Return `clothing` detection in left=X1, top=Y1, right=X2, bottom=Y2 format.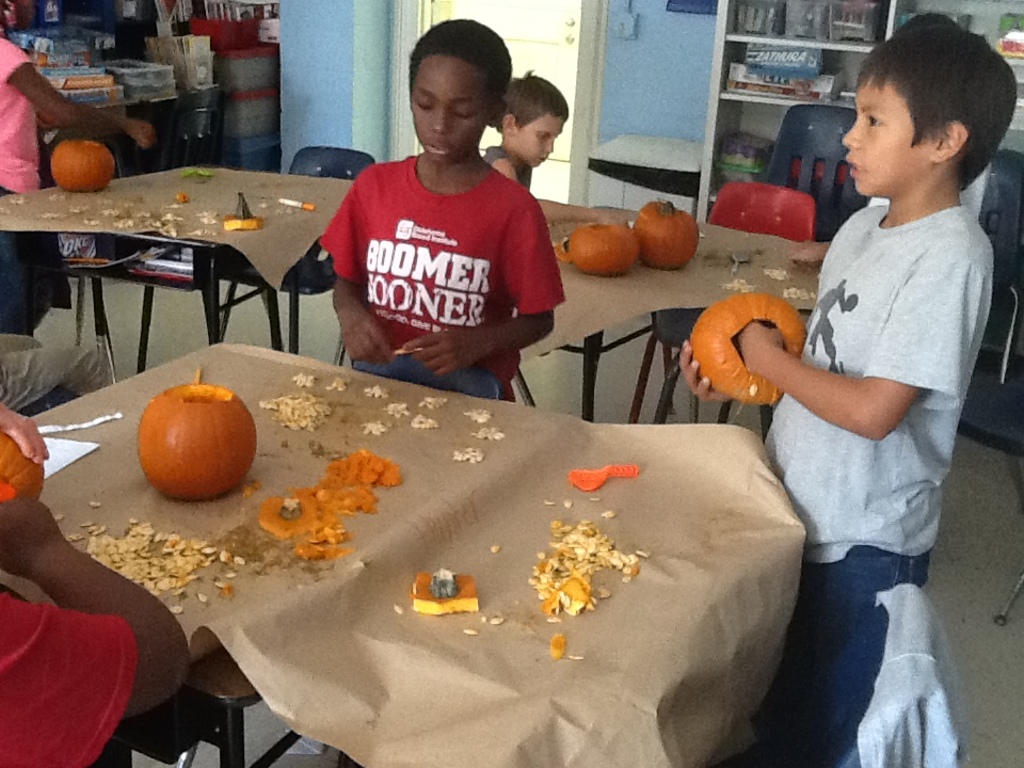
left=841, top=580, right=964, bottom=767.
